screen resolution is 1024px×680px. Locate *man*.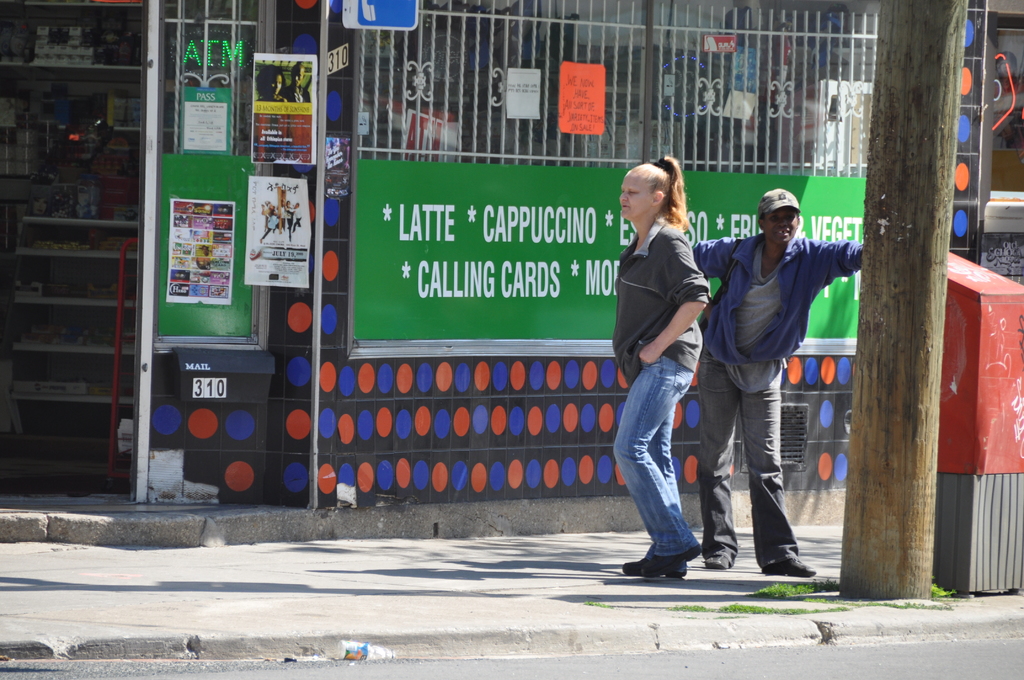
278/63/312/102.
